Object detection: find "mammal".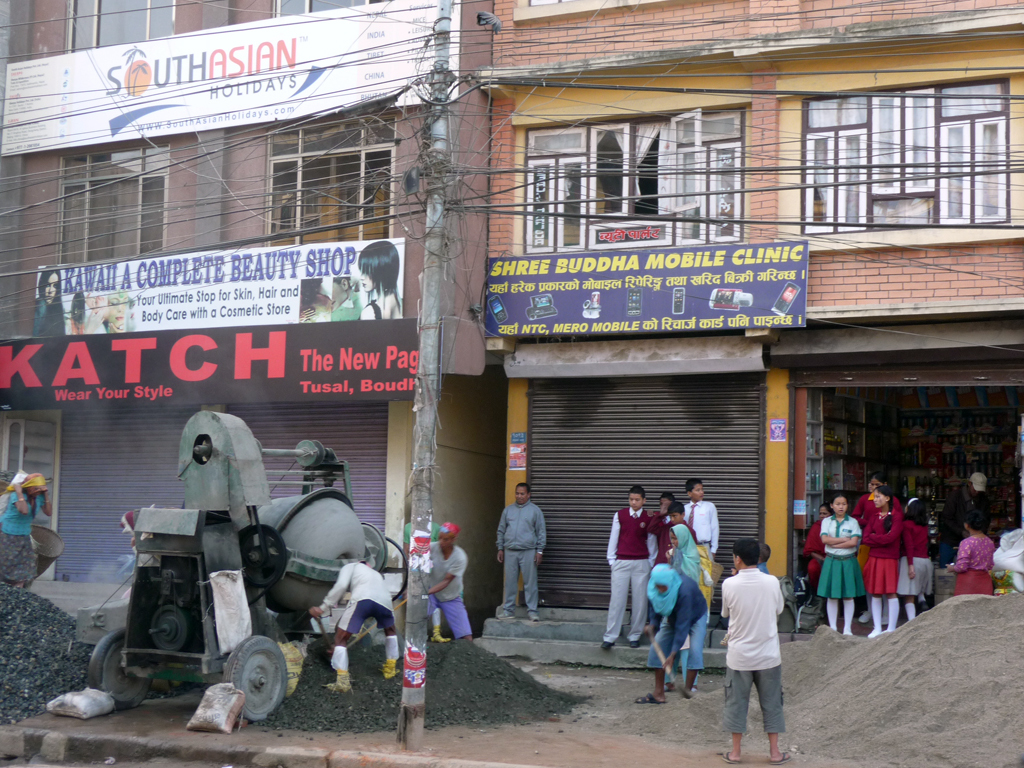
bbox=(401, 510, 454, 642).
